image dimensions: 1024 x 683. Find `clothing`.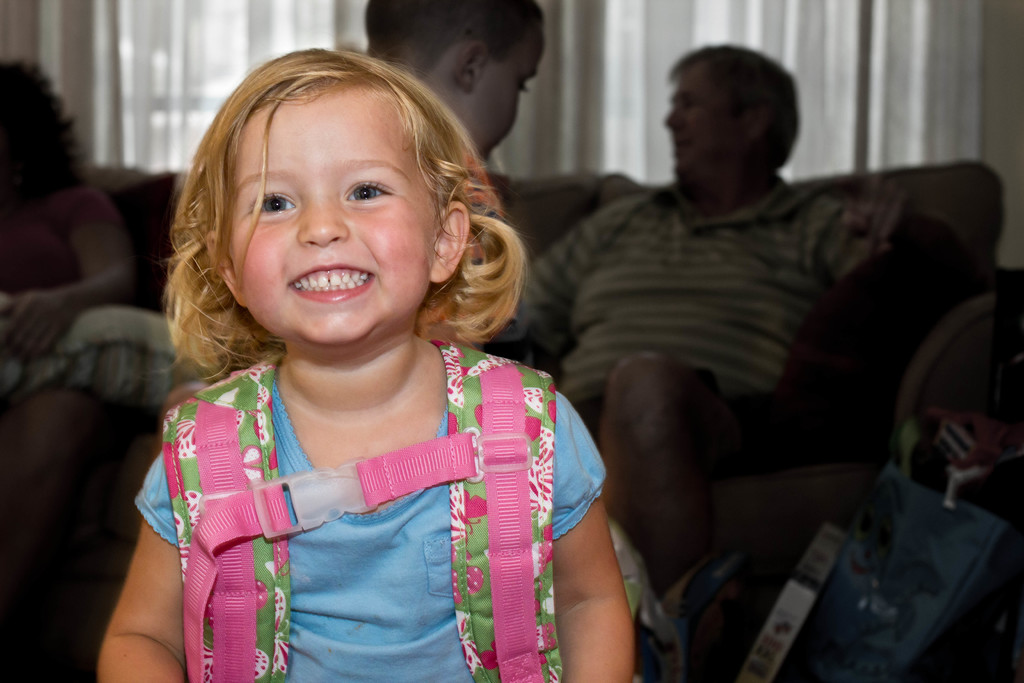
region(513, 180, 915, 604).
